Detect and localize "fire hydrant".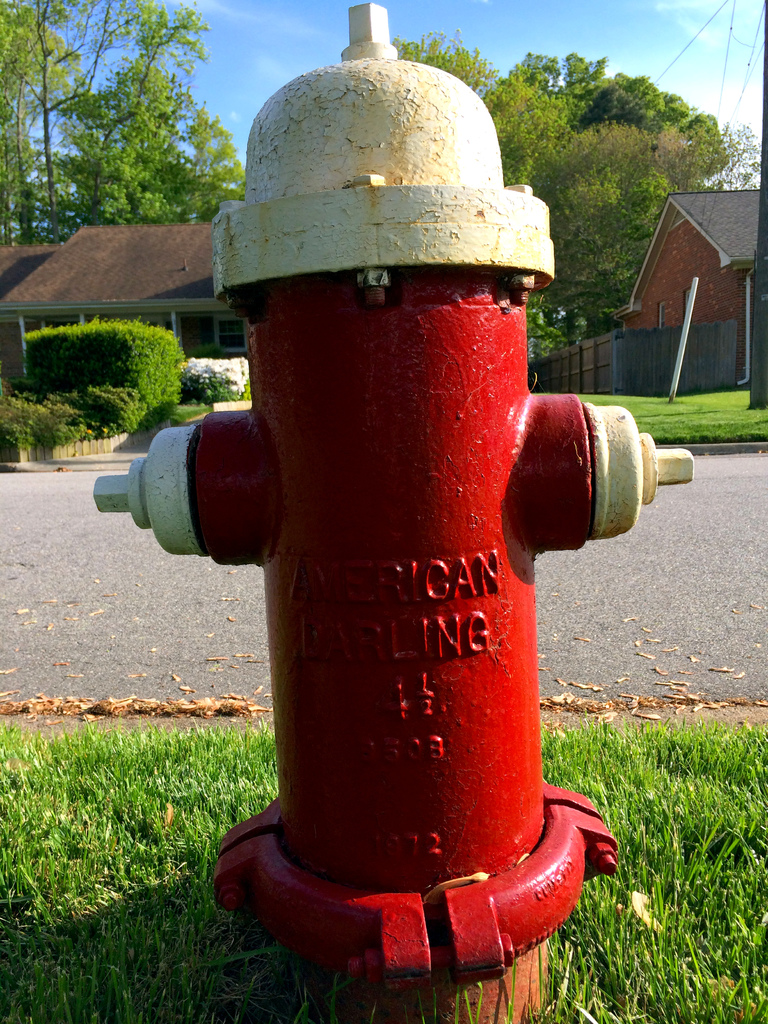
Localized at bbox=[89, 3, 694, 1023].
